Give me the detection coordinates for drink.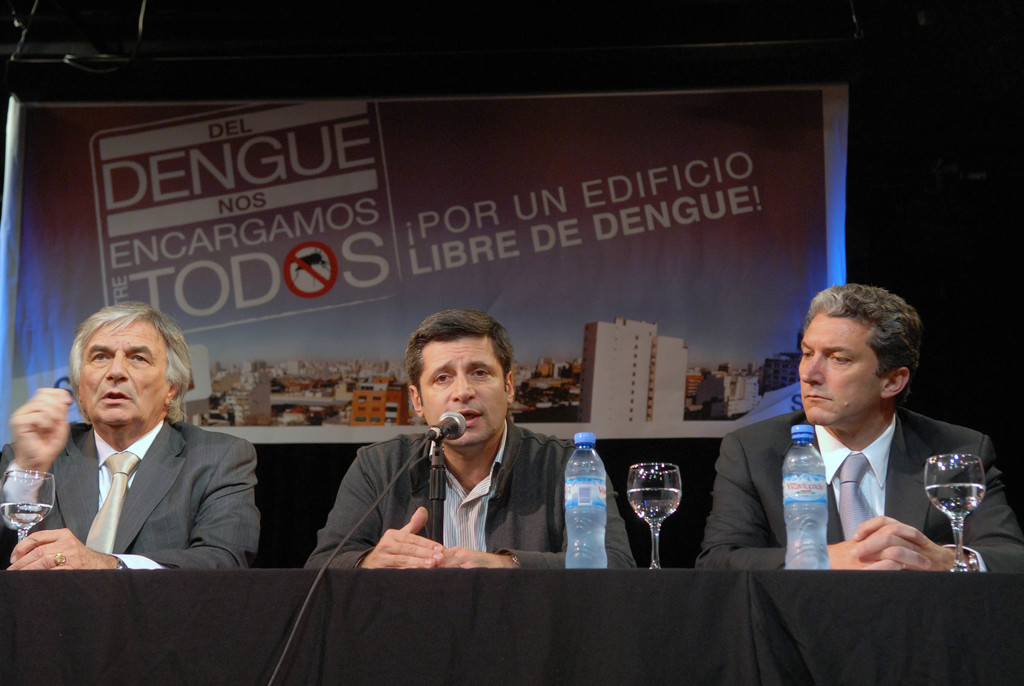
l=924, t=478, r=990, b=523.
